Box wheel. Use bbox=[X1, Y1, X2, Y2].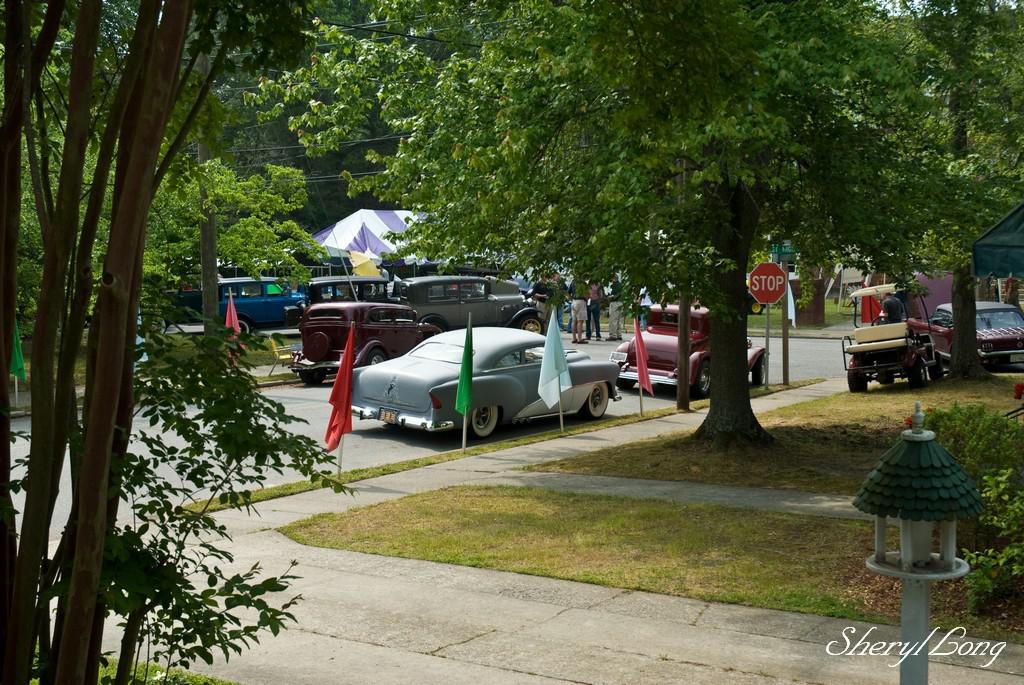
bbox=[238, 319, 251, 334].
